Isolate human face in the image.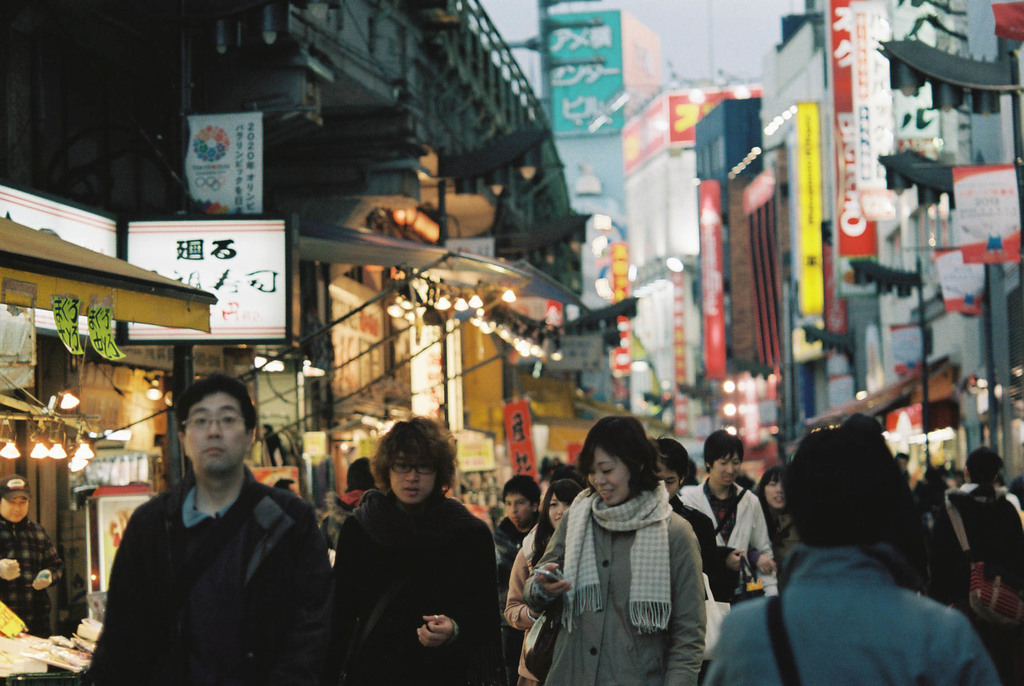
Isolated region: <region>550, 494, 566, 530</region>.
